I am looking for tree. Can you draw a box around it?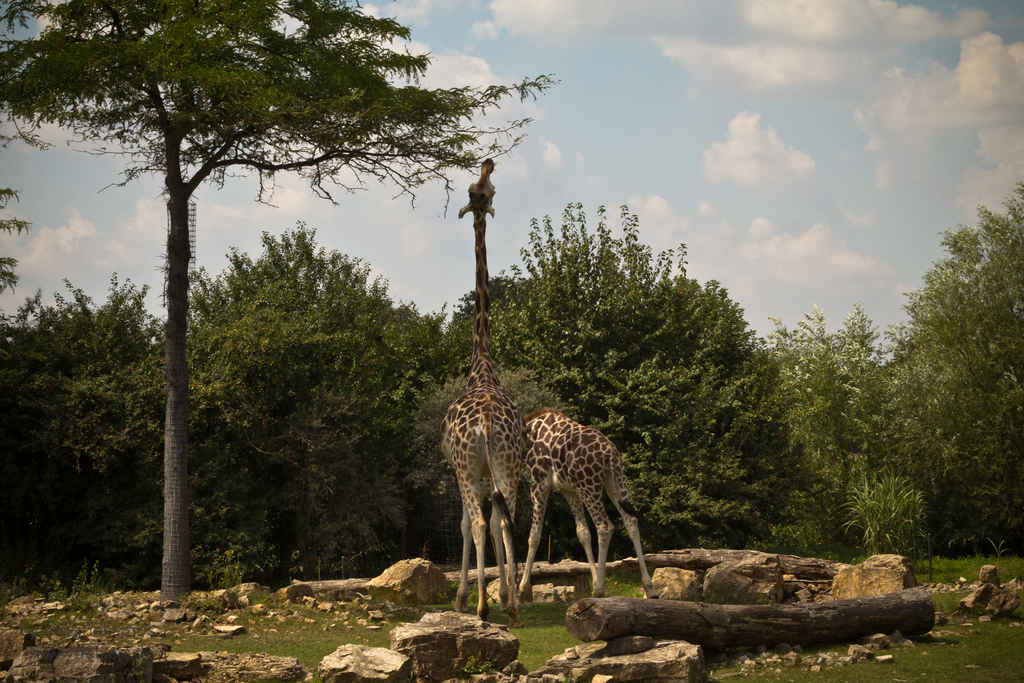
Sure, the bounding box is <bbox>884, 202, 1012, 554</bbox>.
